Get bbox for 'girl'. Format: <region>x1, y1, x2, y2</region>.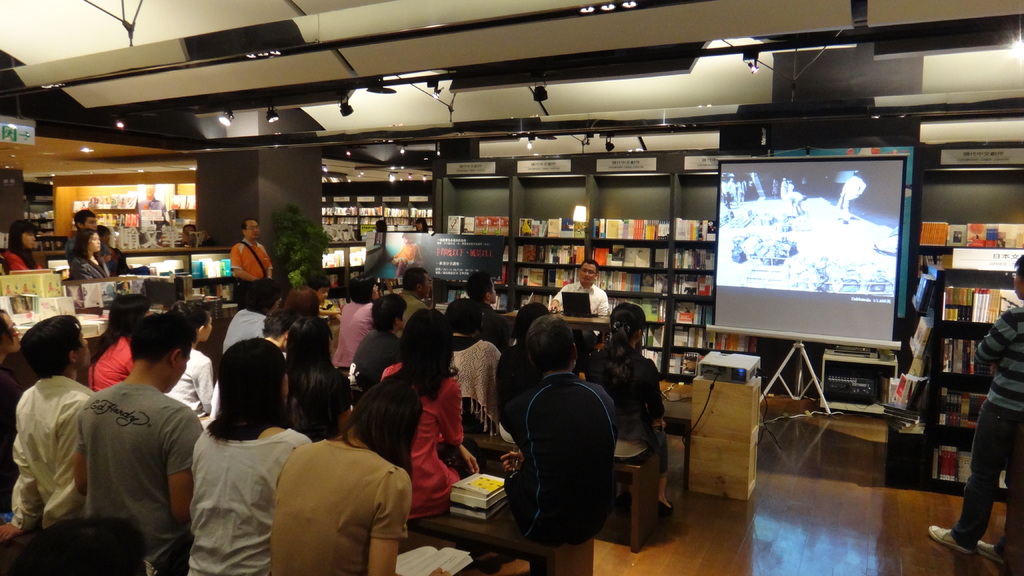
<region>273, 377, 452, 575</region>.
